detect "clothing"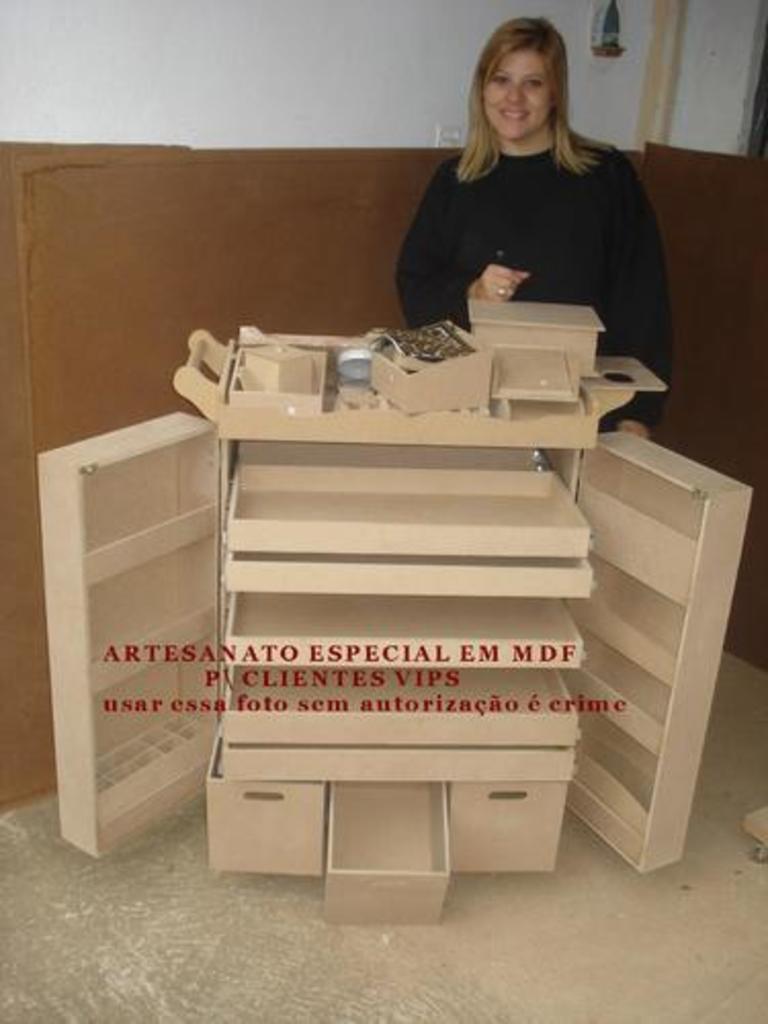
[left=381, top=111, right=668, bottom=315]
